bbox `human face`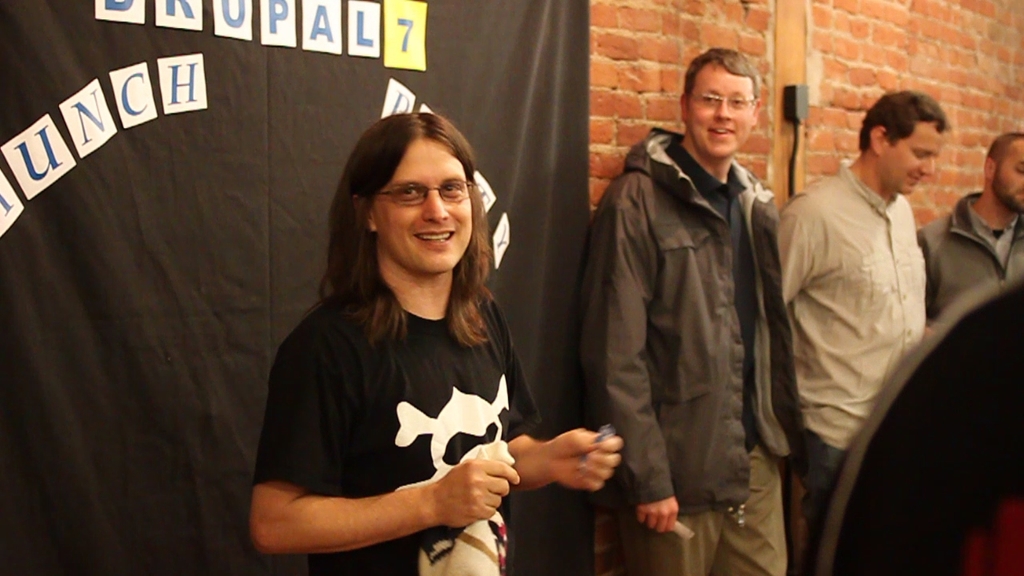
bbox(368, 134, 470, 268)
